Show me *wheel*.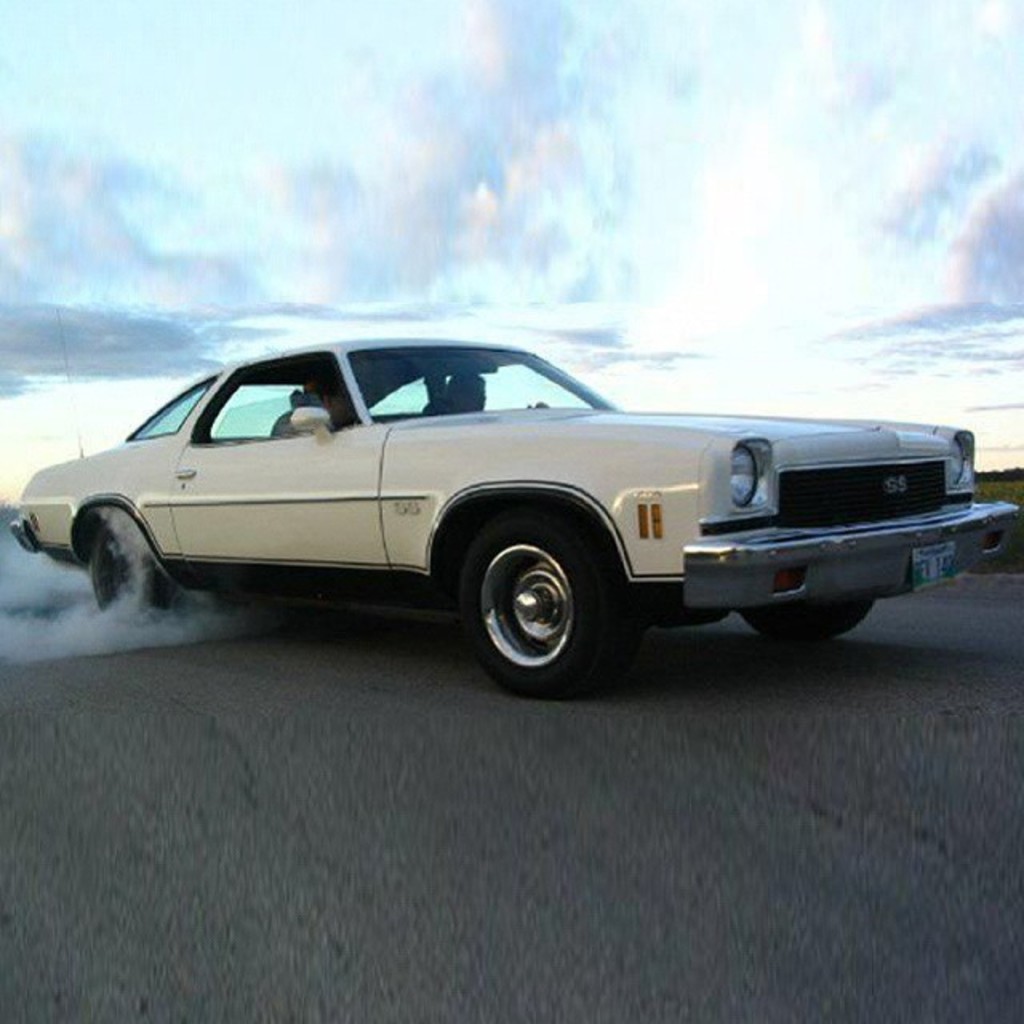
*wheel* is here: box=[472, 541, 616, 672].
